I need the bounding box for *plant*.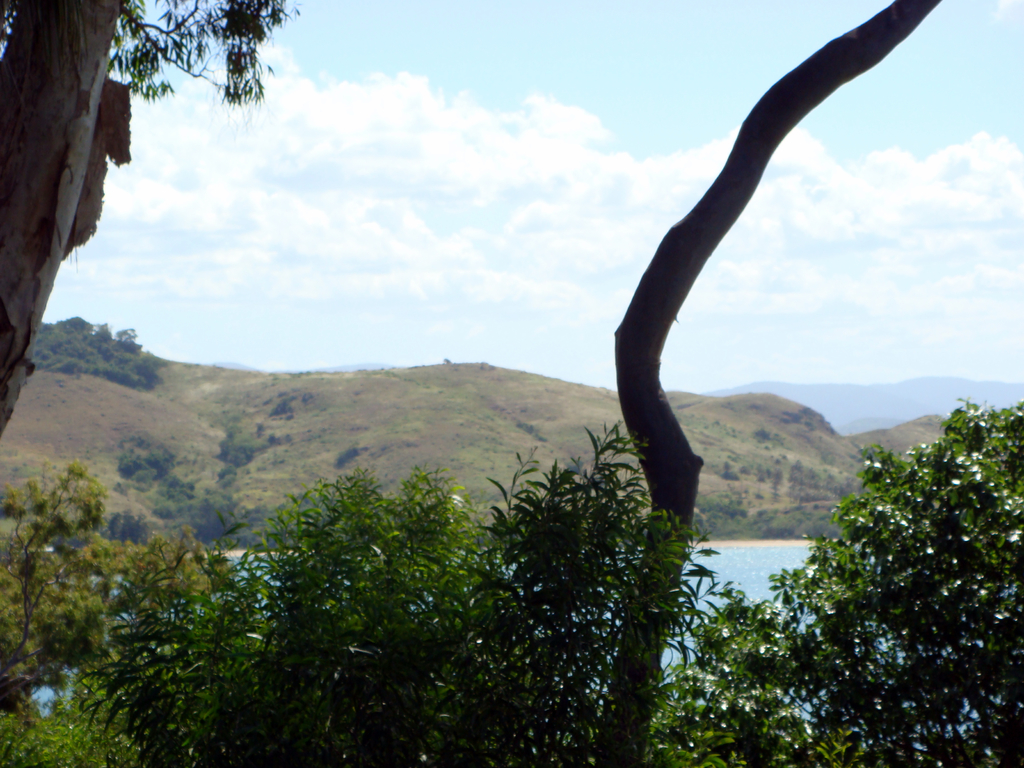
Here it is: box=[630, 588, 831, 767].
